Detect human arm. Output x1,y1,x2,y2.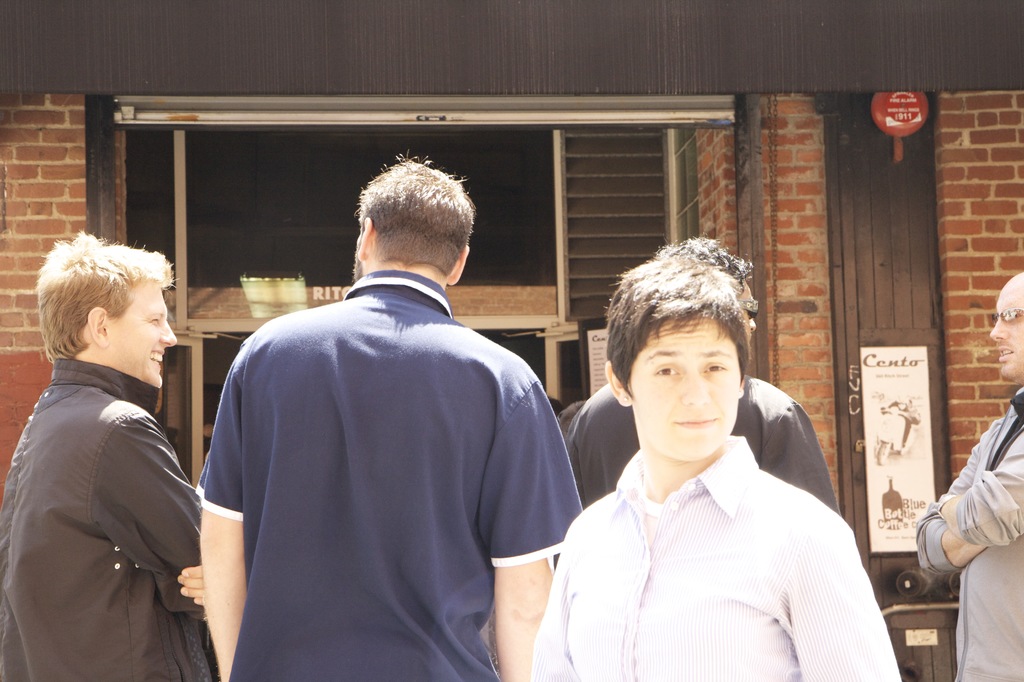
109,405,196,615.
